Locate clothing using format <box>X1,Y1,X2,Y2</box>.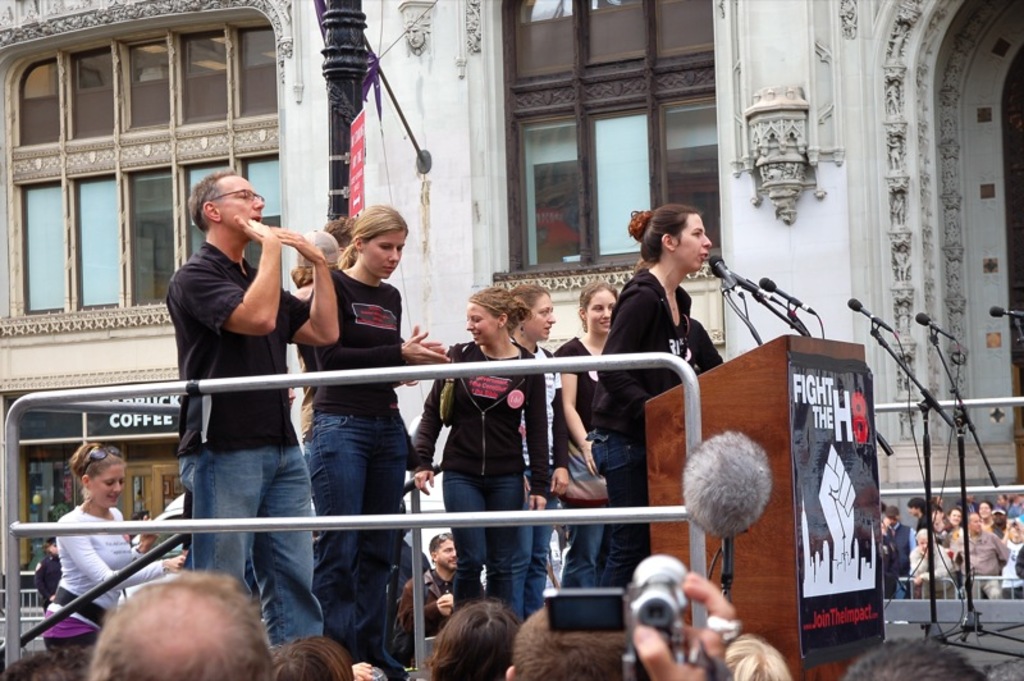
<box>152,174,348,640</box>.
